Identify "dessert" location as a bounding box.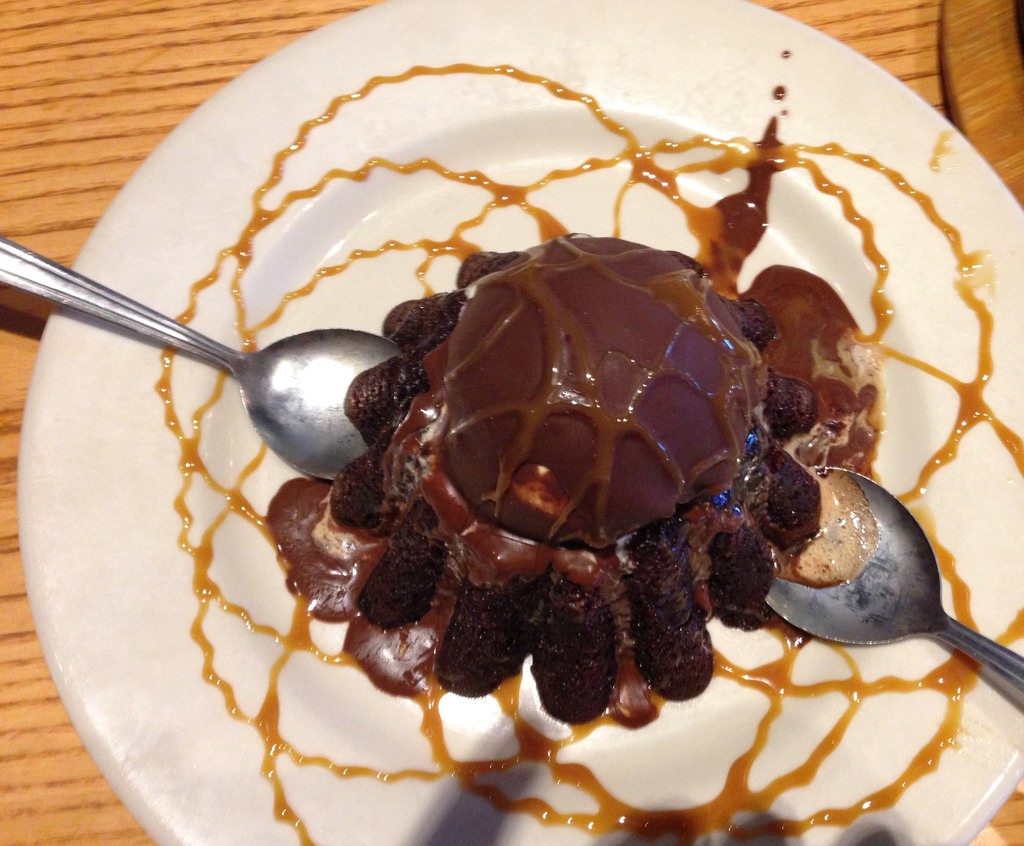
locate(188, 257, 899, 772).
